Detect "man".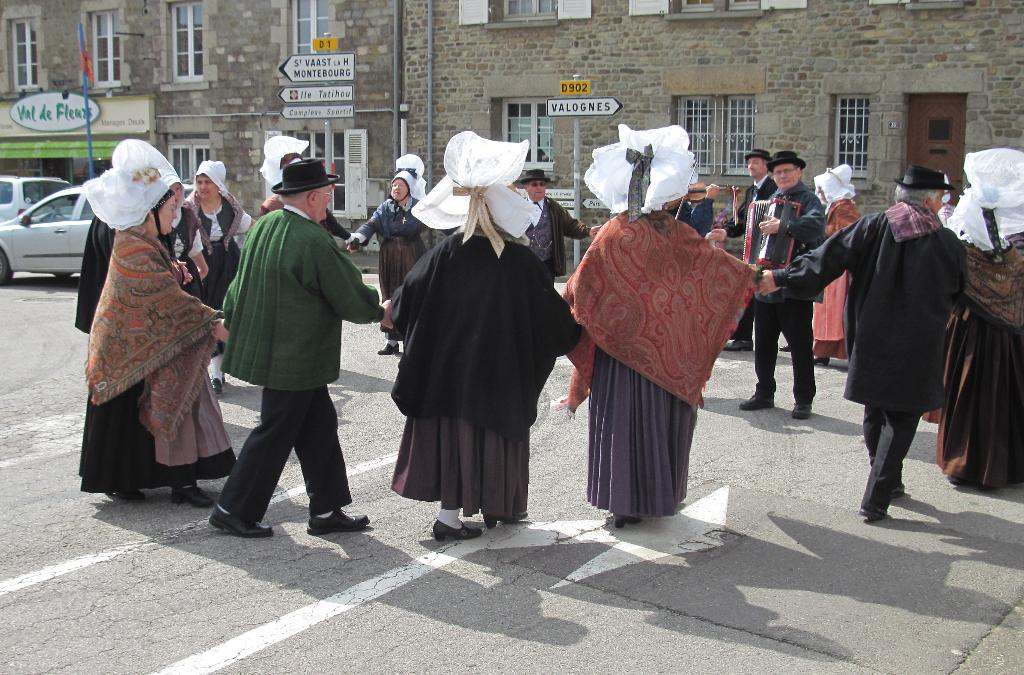
Detected at 760/167/970/529.
